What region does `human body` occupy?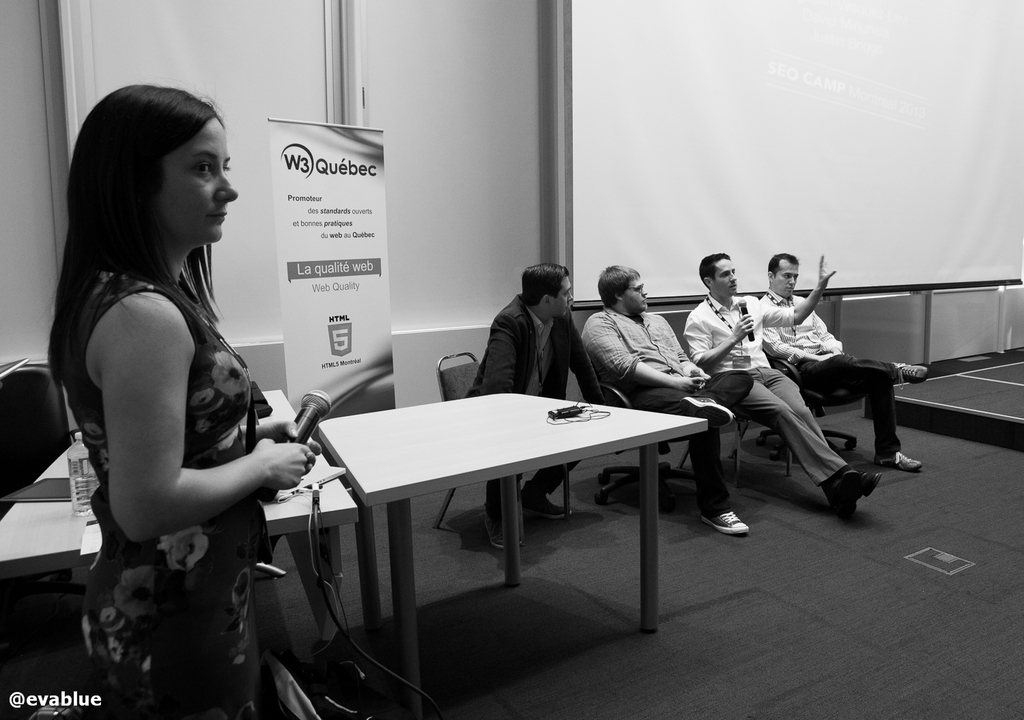
bbox=(466, 260, 602, 549).
